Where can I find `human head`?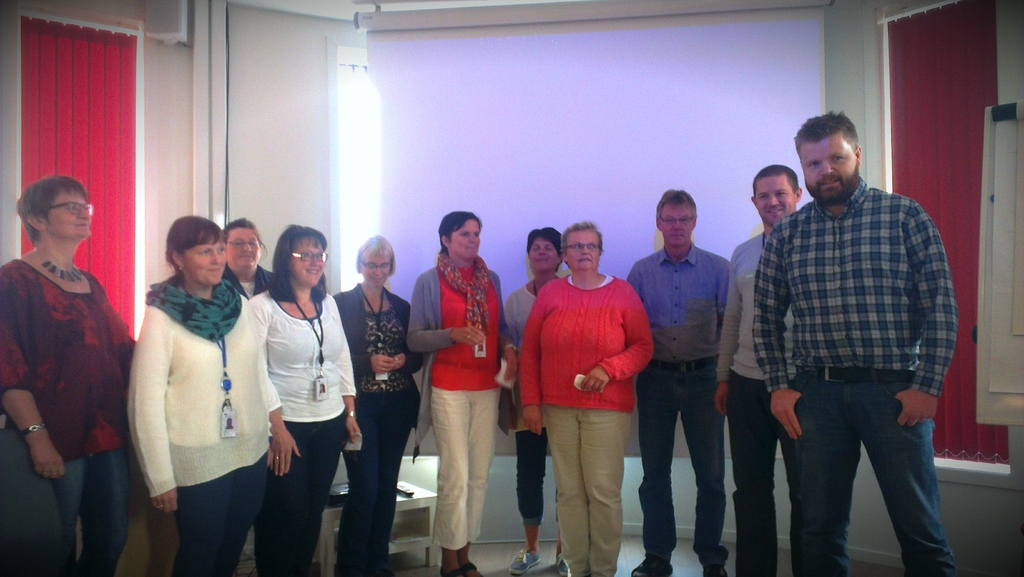
You can find it at (750, 167, 801, 225).
